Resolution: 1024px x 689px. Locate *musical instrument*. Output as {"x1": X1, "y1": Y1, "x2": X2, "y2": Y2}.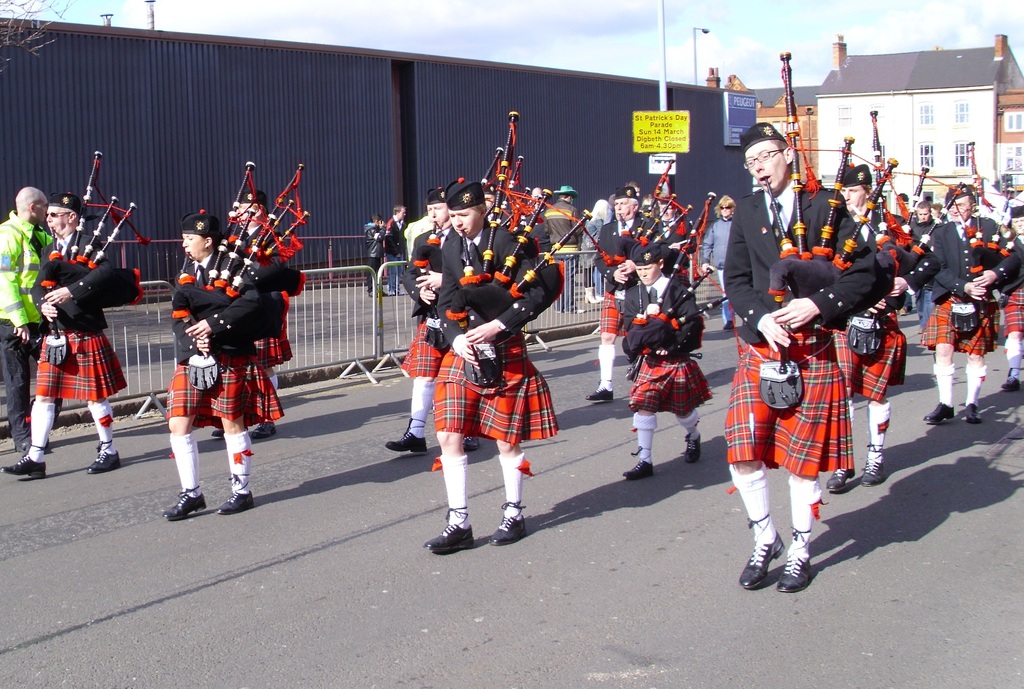
{"x1": 602, "y1": 151, "x2": 696, "y2": 308}.
